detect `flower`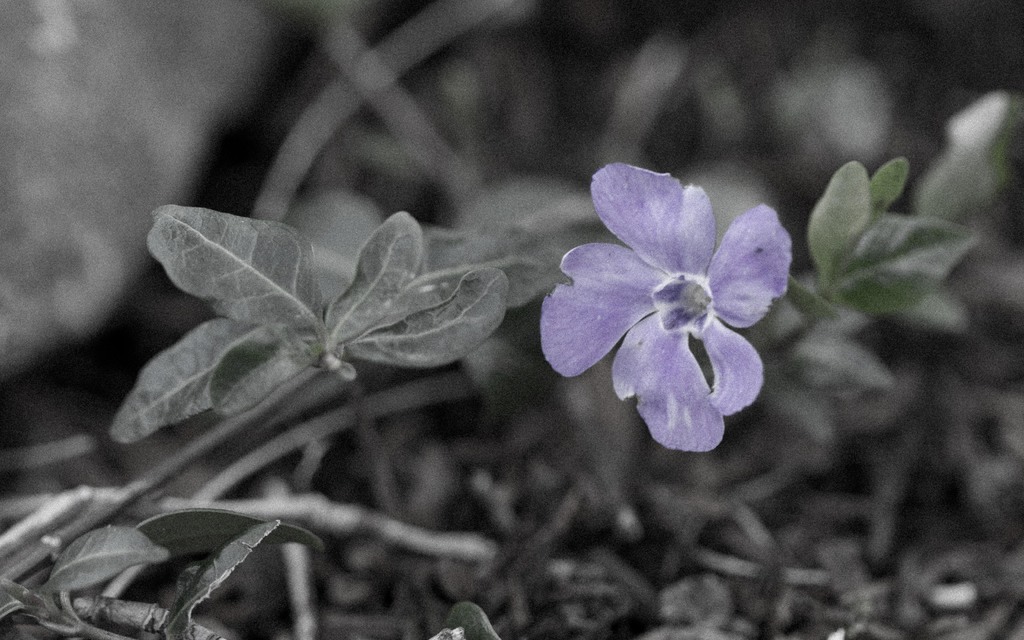
554/158/783/450
